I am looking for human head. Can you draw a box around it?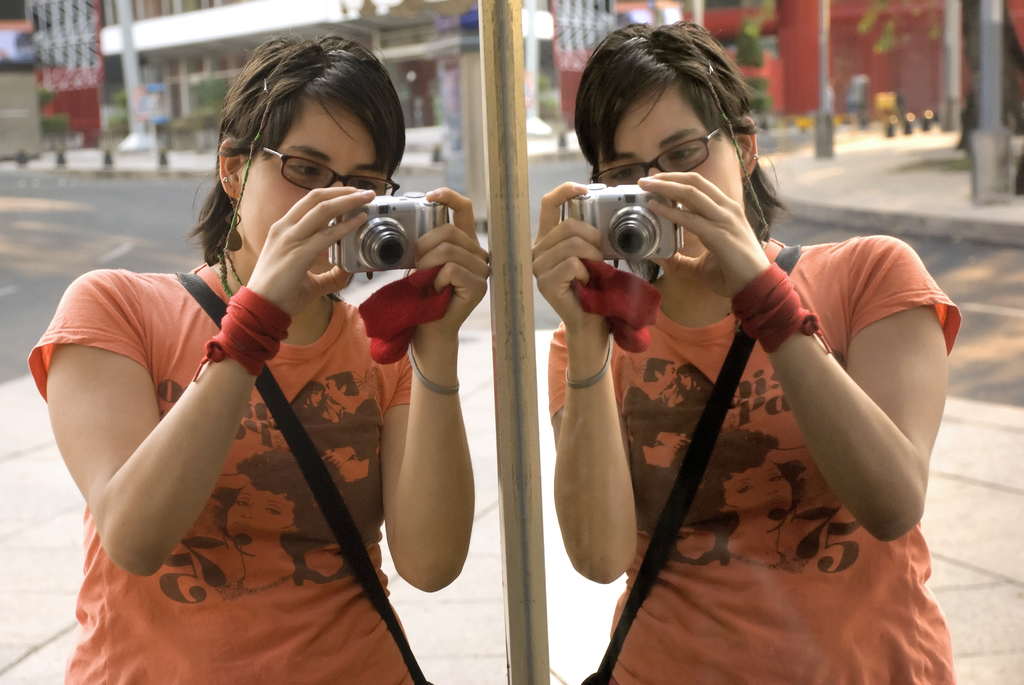
Sure, the bounding box is bbox=(191, 32, 423, 257).
